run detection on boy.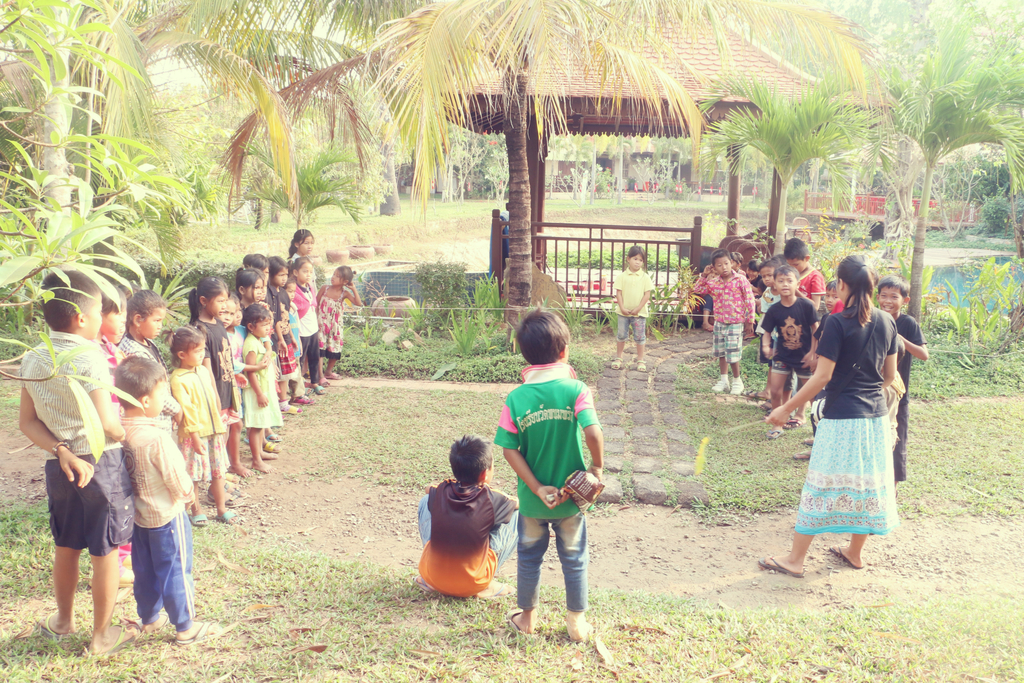
Result: bbox=[496, 309, 604, 638].
